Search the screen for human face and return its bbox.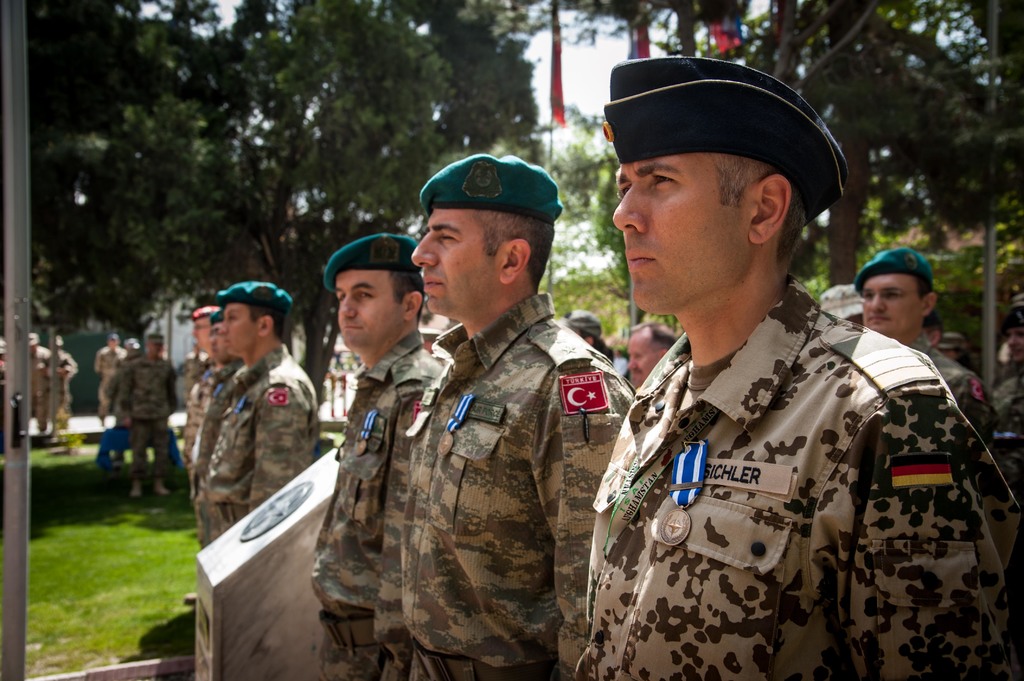
Found: crop(218, 300, 260, 352).
